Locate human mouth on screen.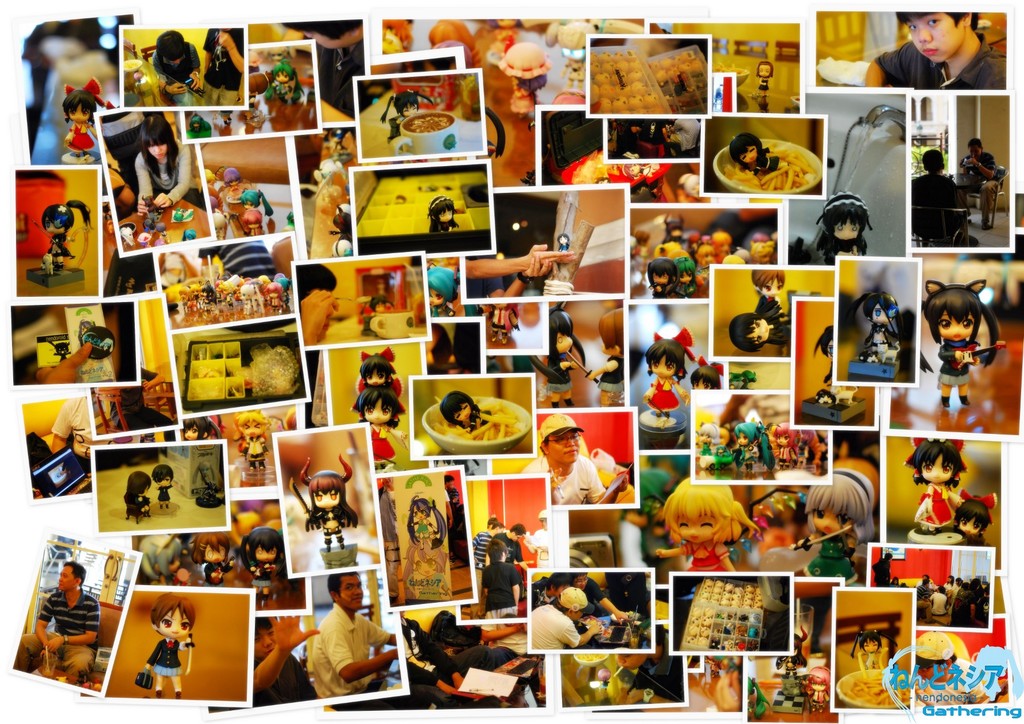
On screen at detection(169, 629, 178, 640).
